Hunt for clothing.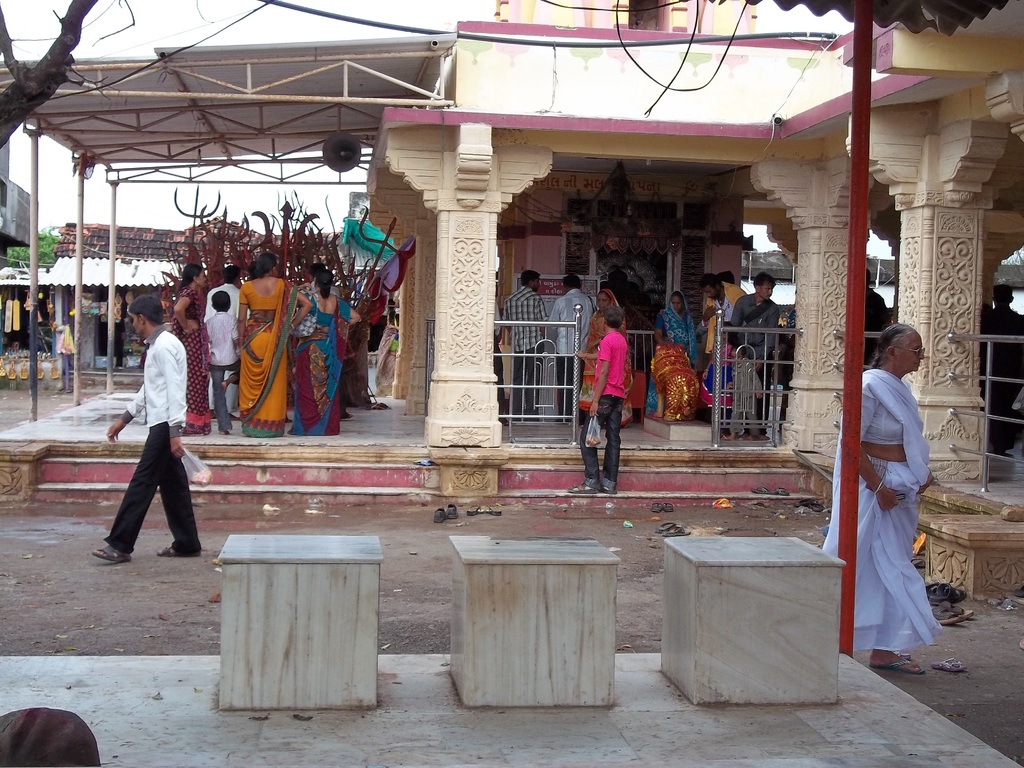
Hunted down at 288,289,353,426.
